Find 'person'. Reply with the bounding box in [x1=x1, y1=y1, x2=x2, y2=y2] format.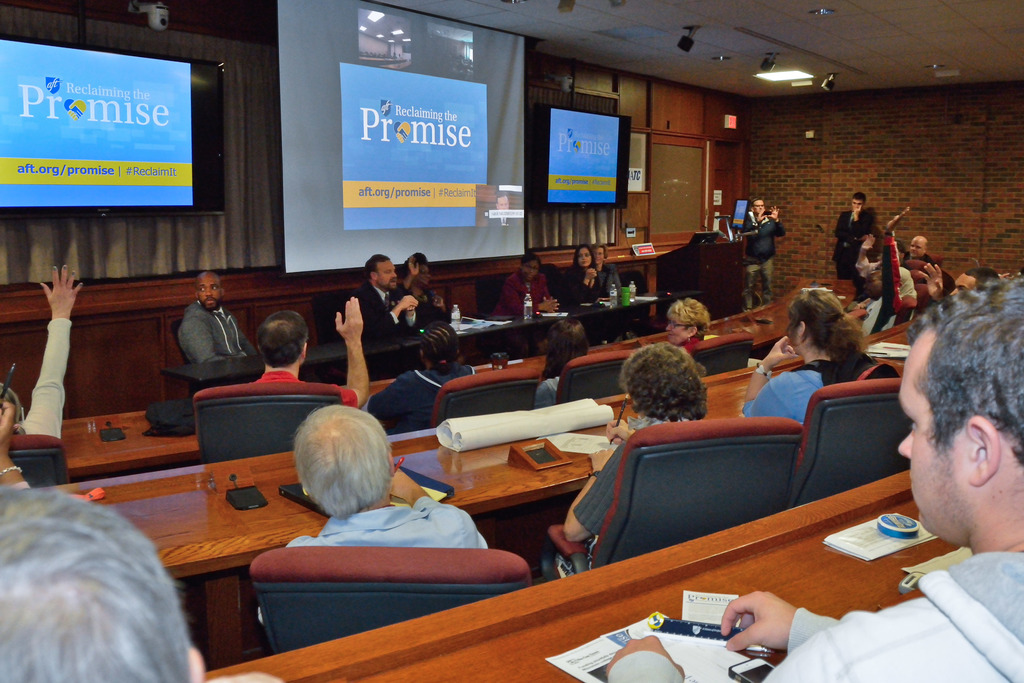
[x1=0, y1=261, x2=84, y2=446].
